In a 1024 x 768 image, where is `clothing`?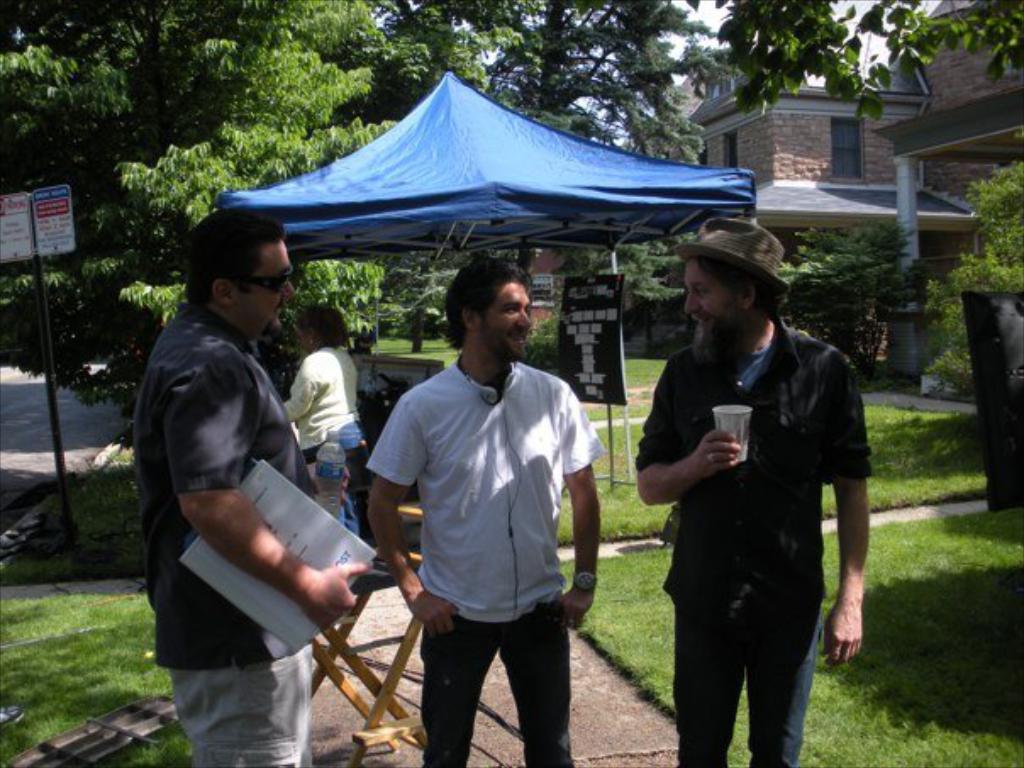
<region>273, 331, 365, 519</region>.
